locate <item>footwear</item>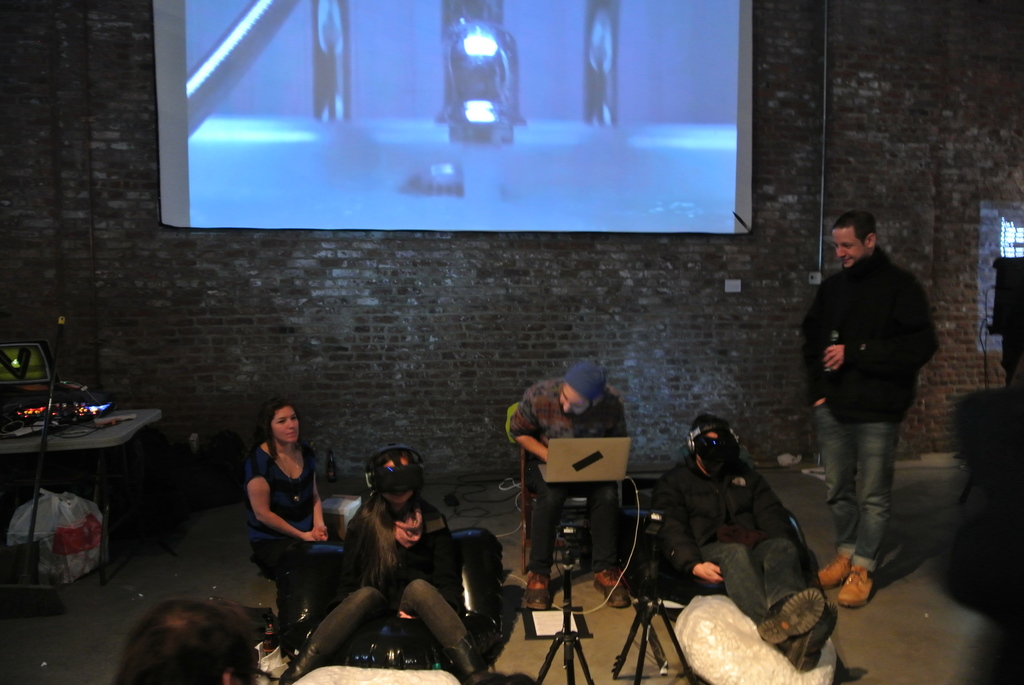
525 570 554 615
